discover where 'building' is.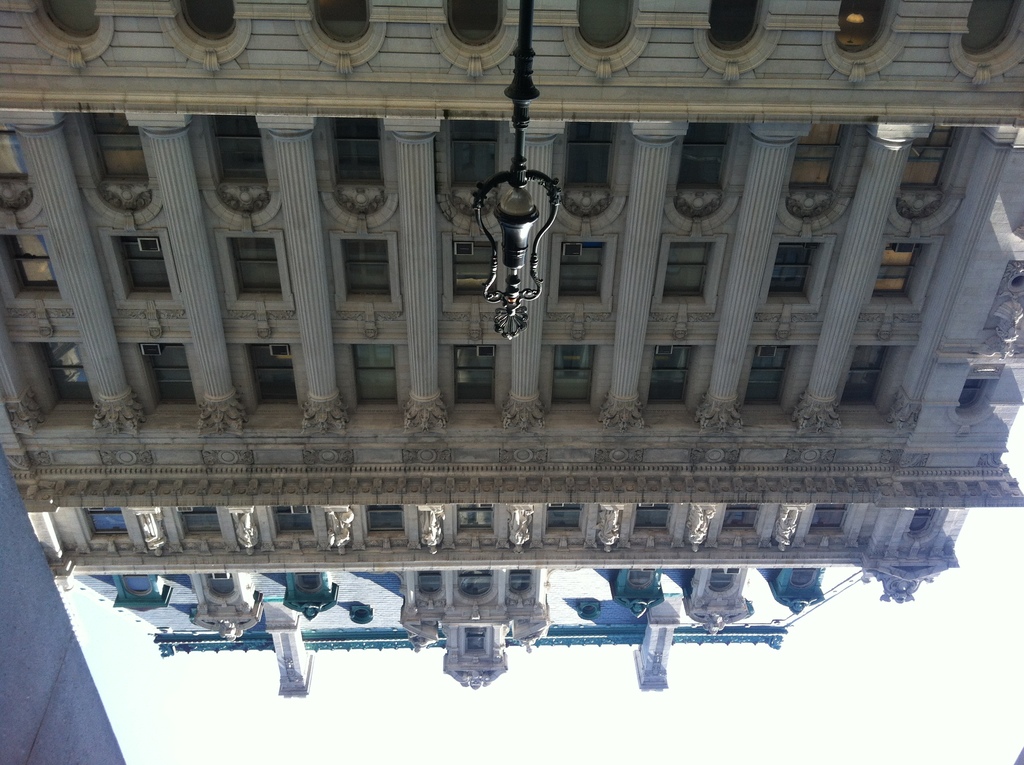
Discovered at {"x1": 0, "y1": 0, "x2": 1023, "y2": 697}.
